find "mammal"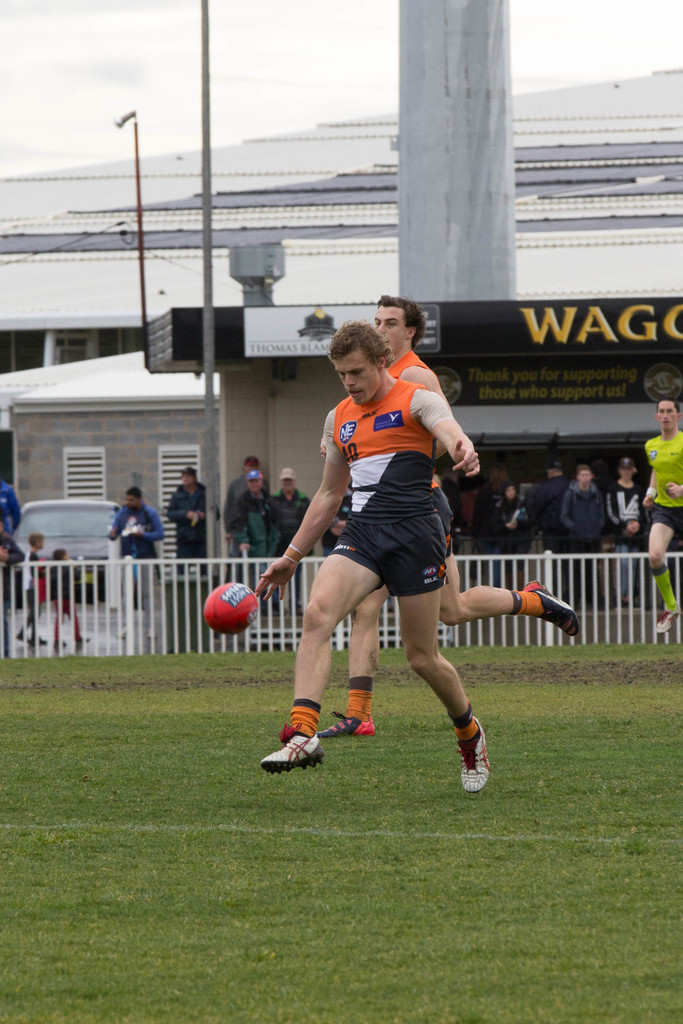
(492, 479, 516, 535)
